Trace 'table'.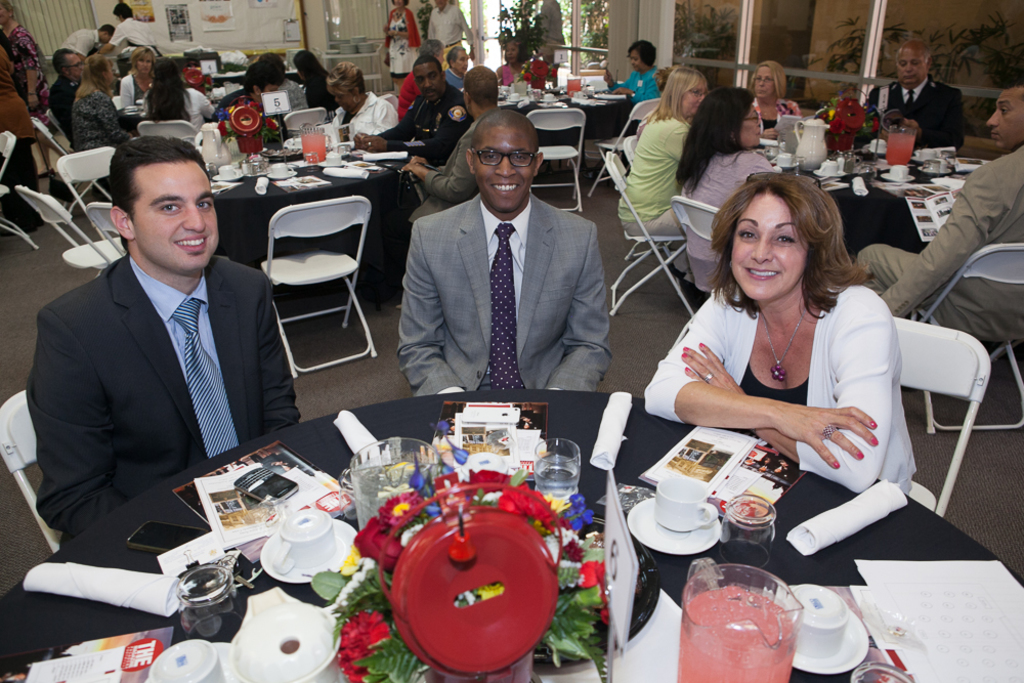
Traced to 216/140/423/312.
